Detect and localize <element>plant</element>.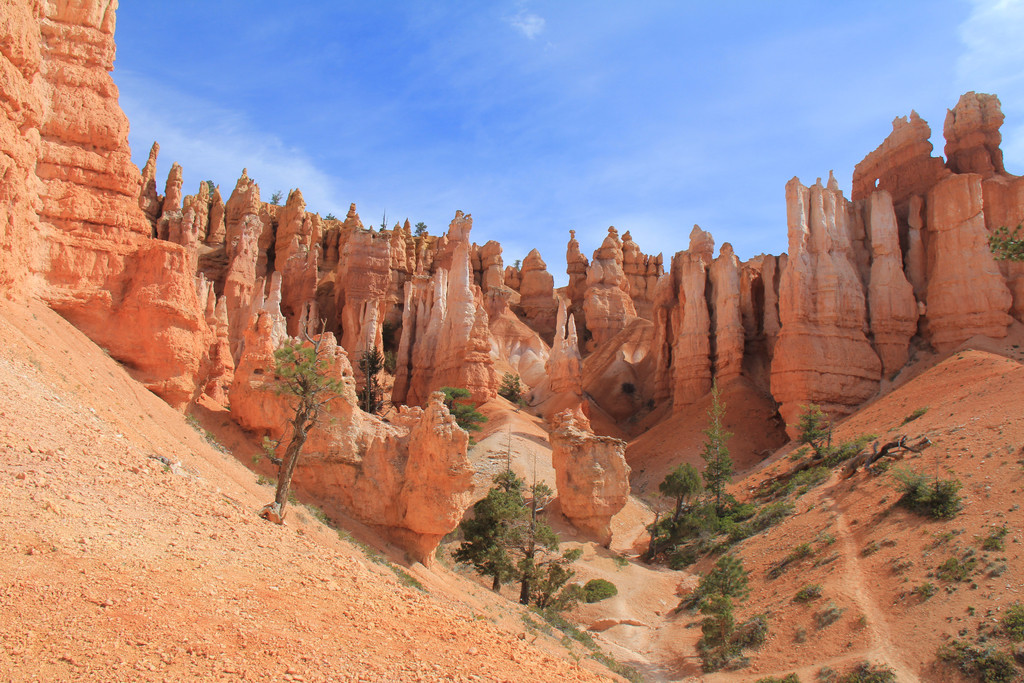
Localized at (876,458,881,470).
